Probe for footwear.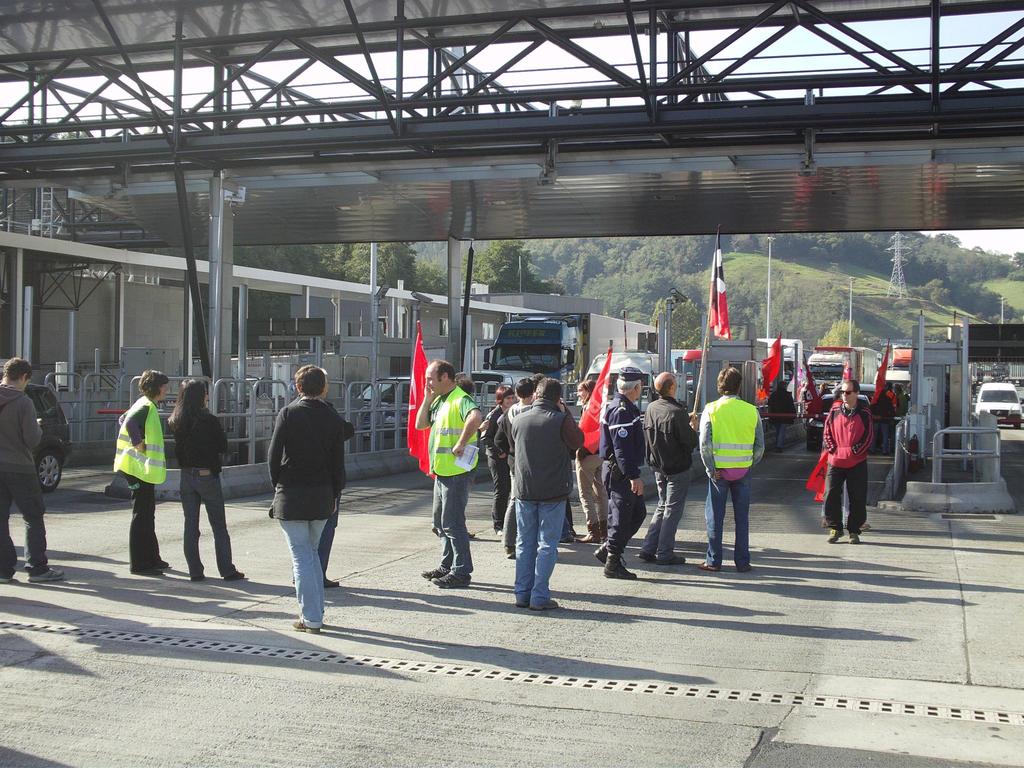
Probe result: box=[293, 616, 313, 635].
